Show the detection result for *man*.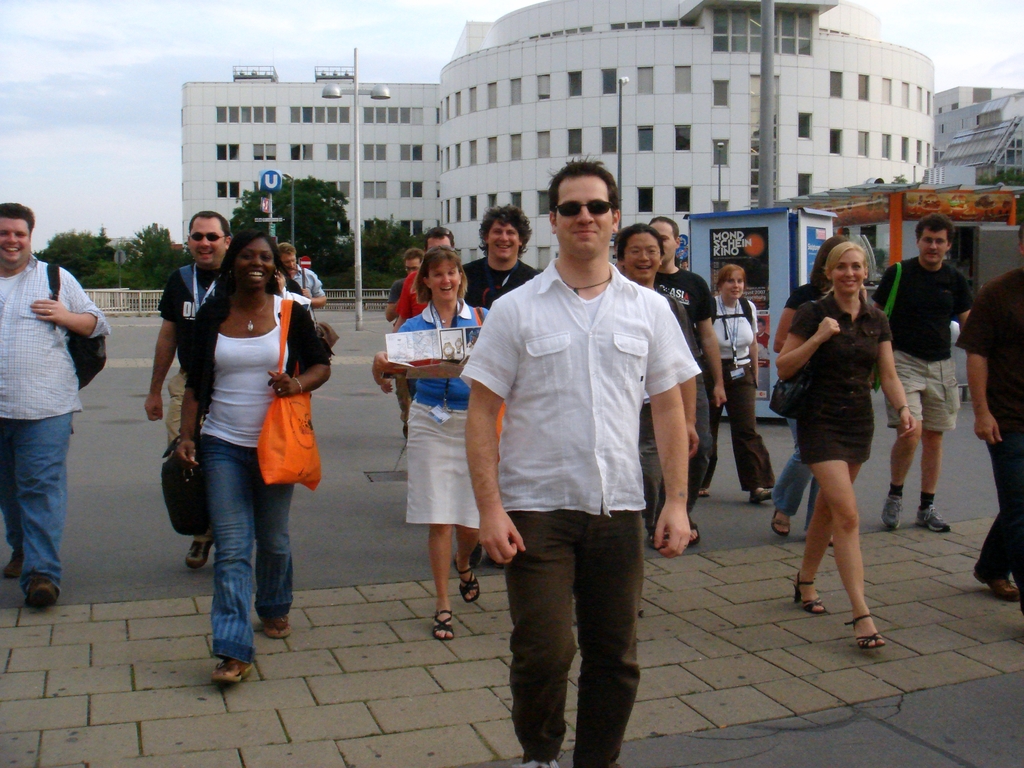
0/202/109/613.
